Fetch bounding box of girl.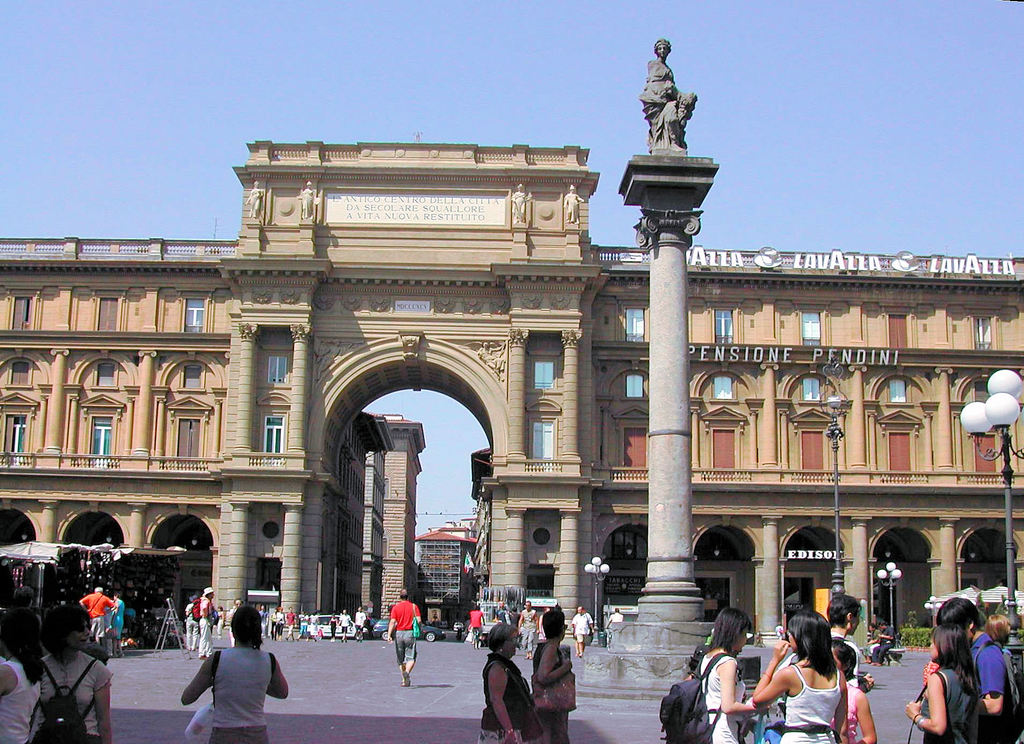
Bbox: [831,635,876,743].
